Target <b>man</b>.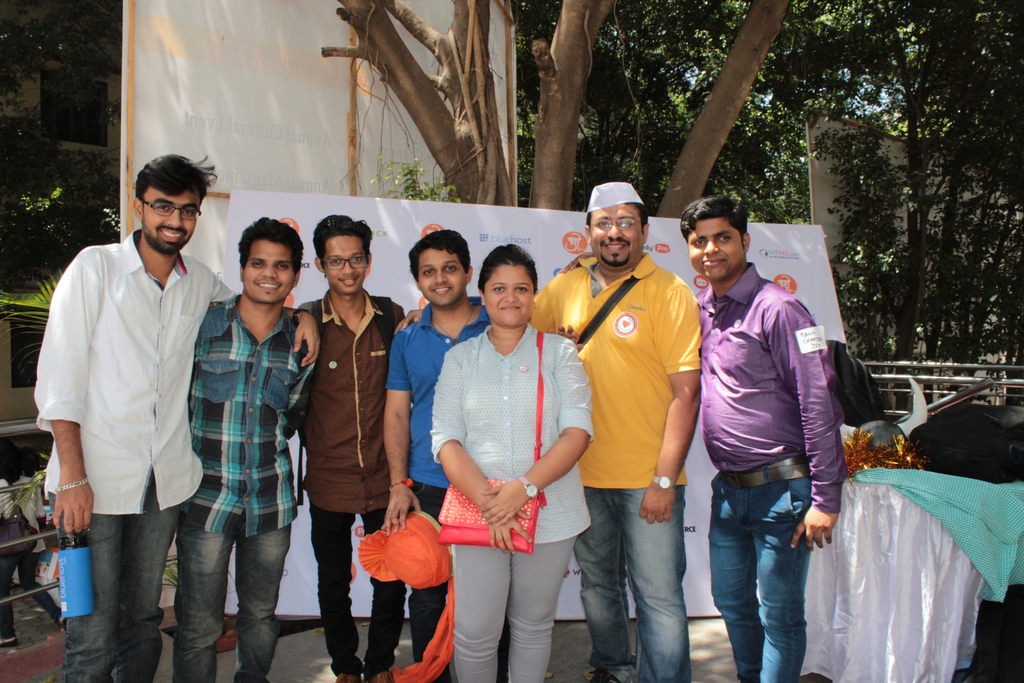
Target region: bbox=(33, 145, 325, 682).
